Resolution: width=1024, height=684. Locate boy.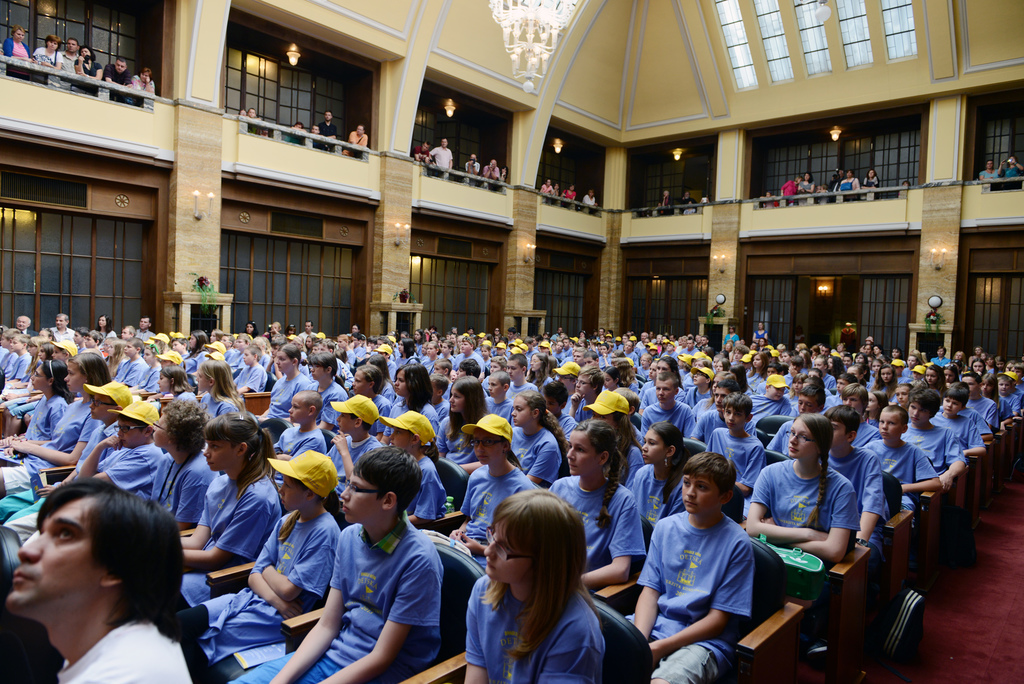
pyautogui.locateOnScreen(486, 370, 514, 428).
